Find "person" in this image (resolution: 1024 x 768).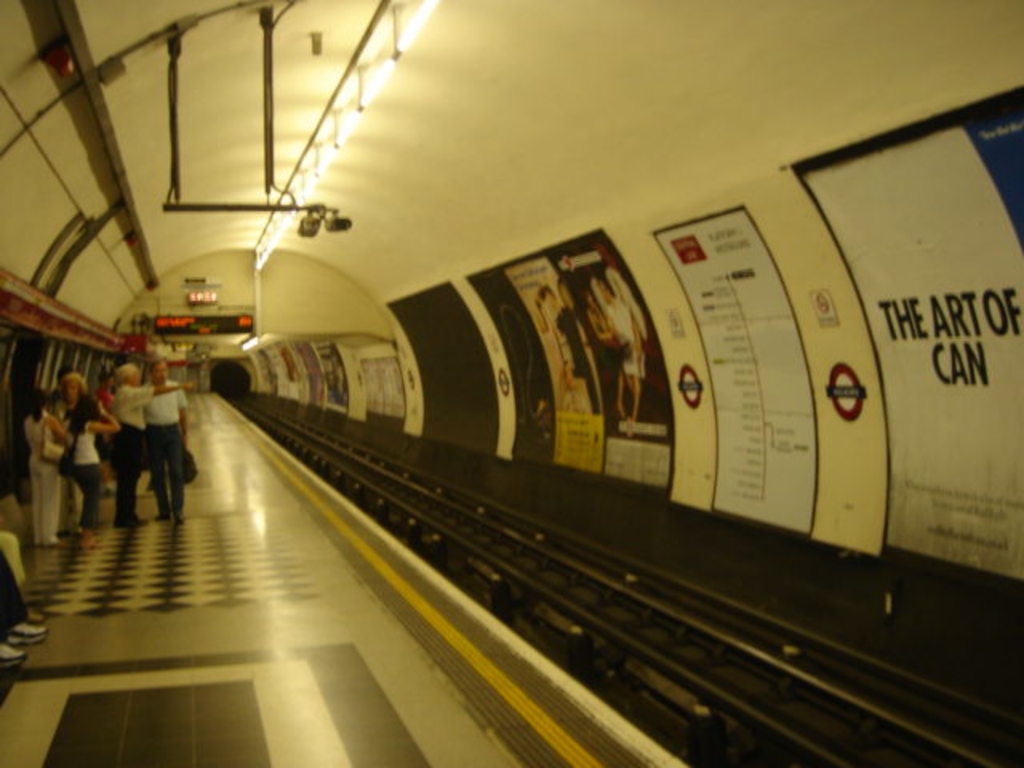
(109,363,187,518).
